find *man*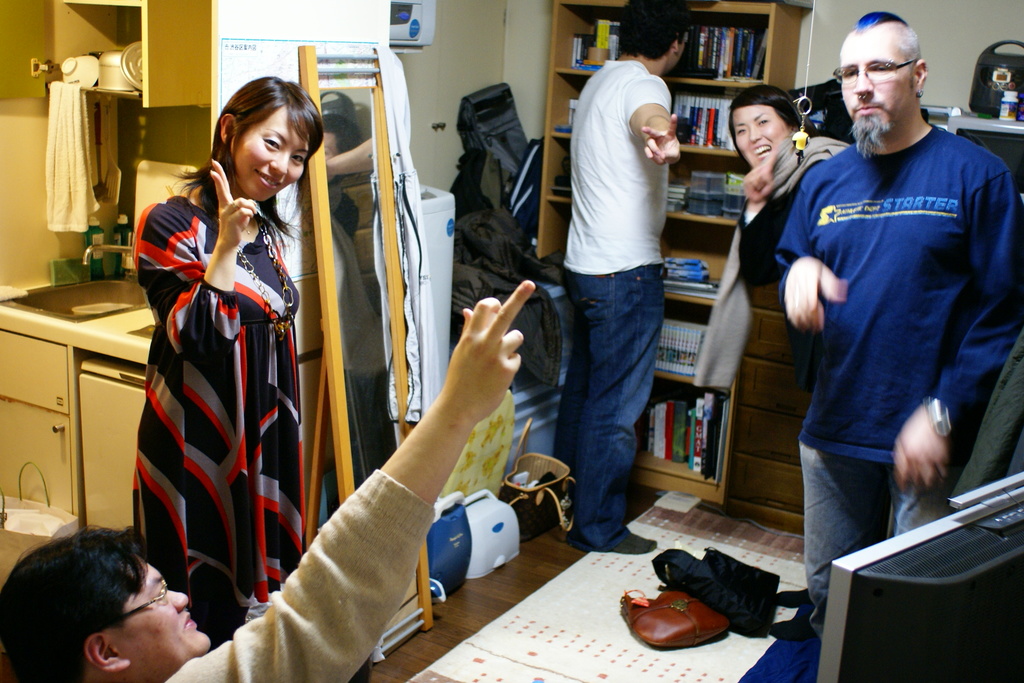
bbox=(0, 281, 539, 682)
